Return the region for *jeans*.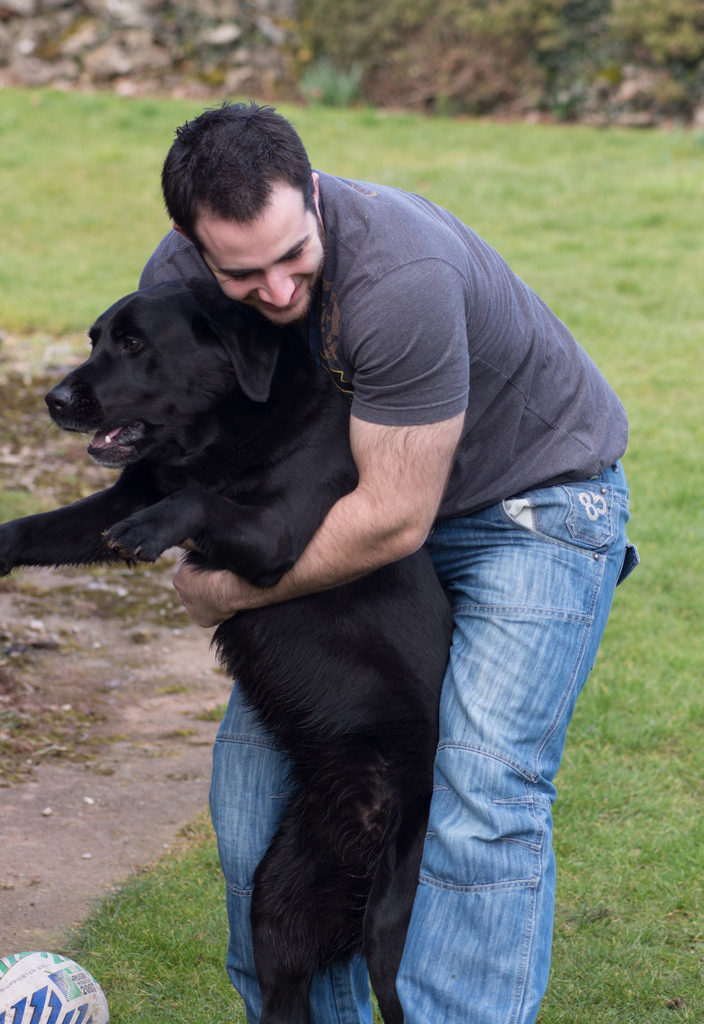
locate(201, 475, 643, 1023).
